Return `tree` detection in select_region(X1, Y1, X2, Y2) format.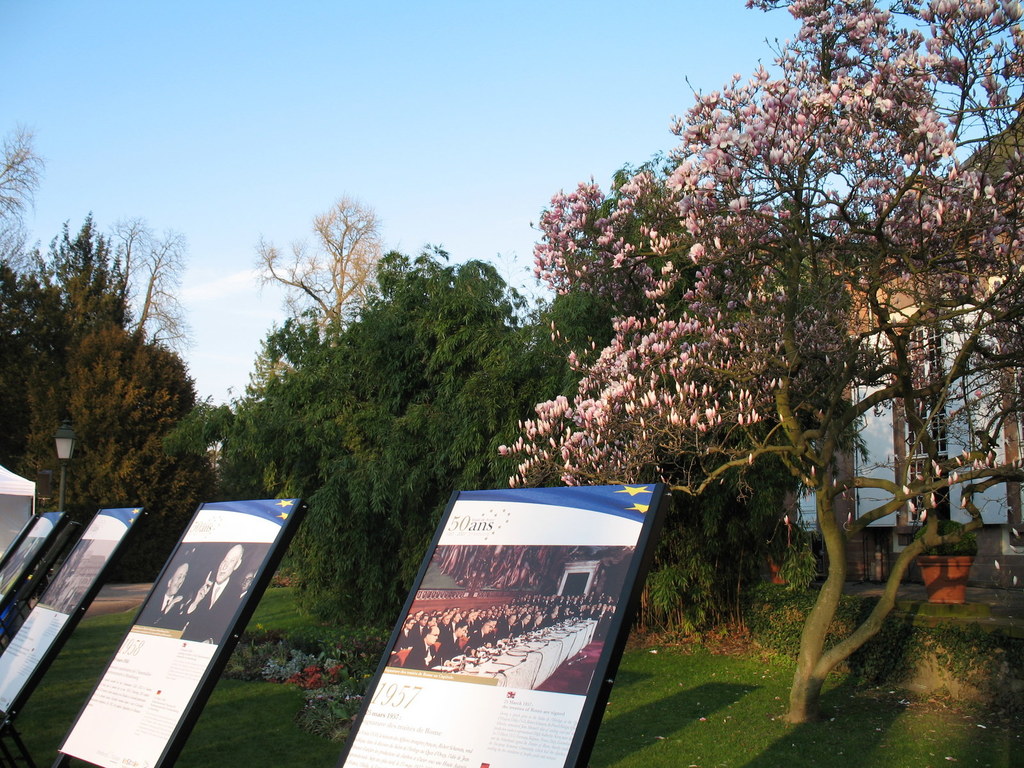
select_region(0, 125, 44, 280).
